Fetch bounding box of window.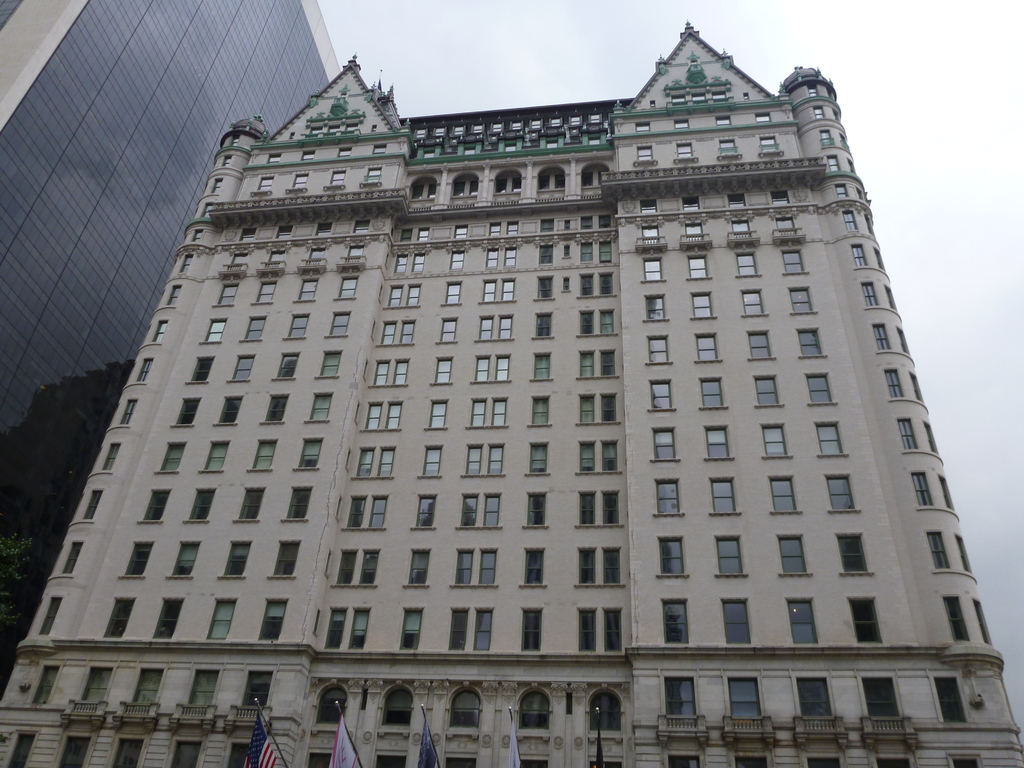
Bbox: [left=596, top=488, right=623, bottom=529].
